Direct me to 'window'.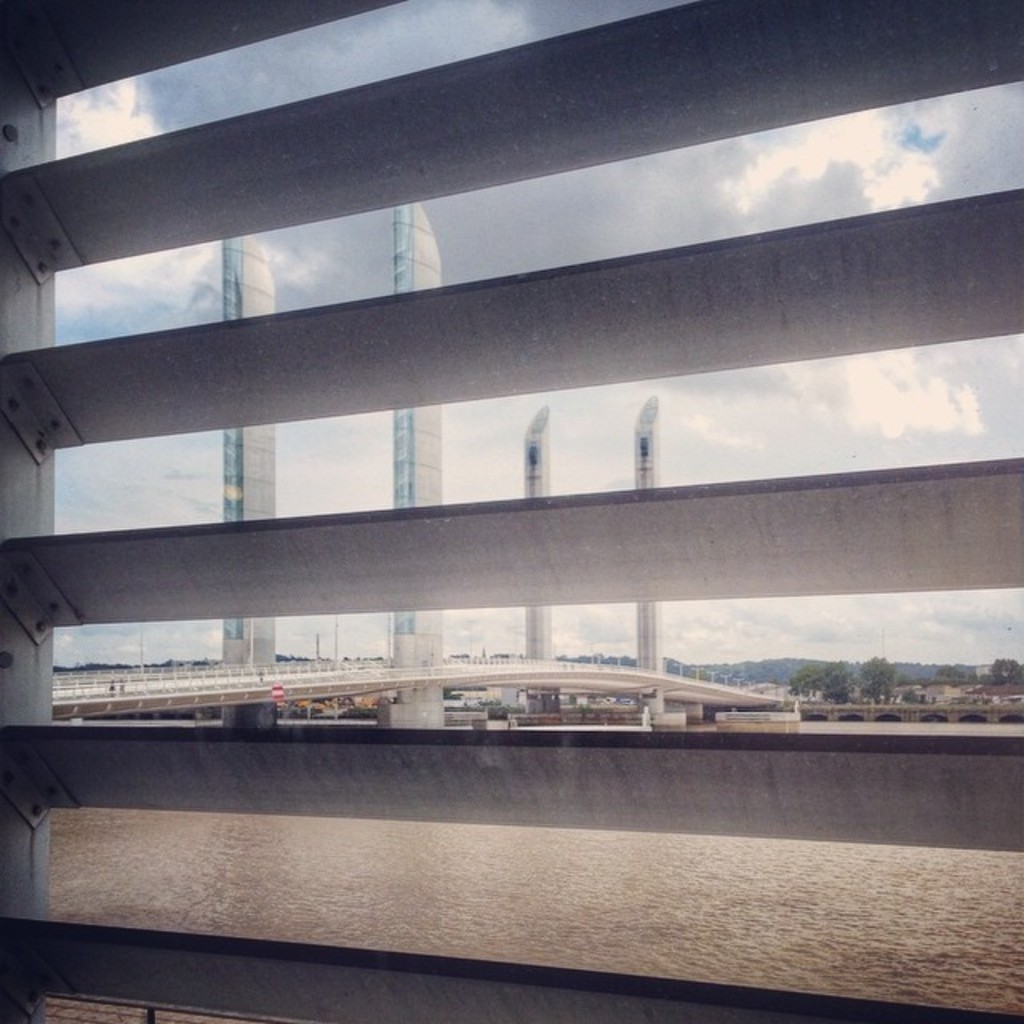
Direction: <bbox>0, 0, 1022, 1022</bbox>.
